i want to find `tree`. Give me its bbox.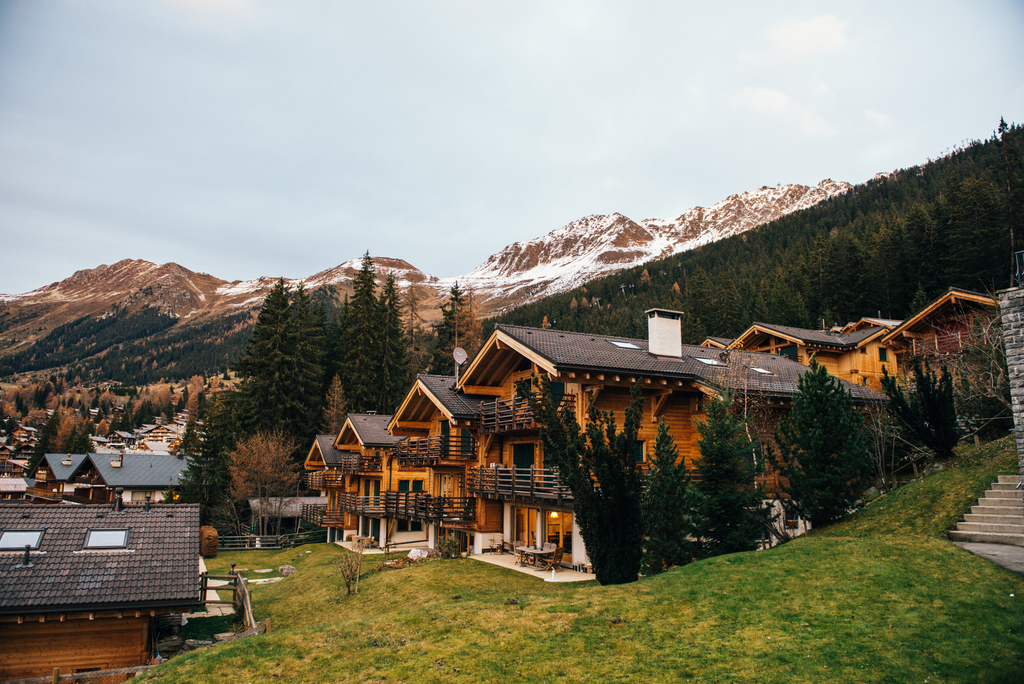
BBox(22, 401, 96, 481).
